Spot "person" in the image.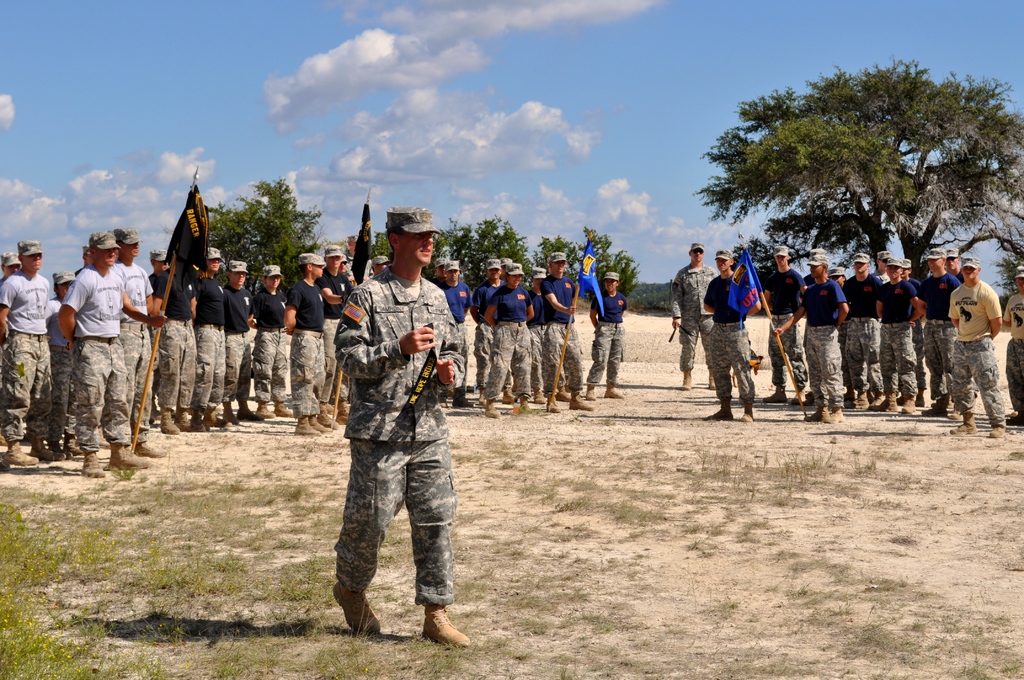
"person" found at box=[286, 265, 327, 436].
